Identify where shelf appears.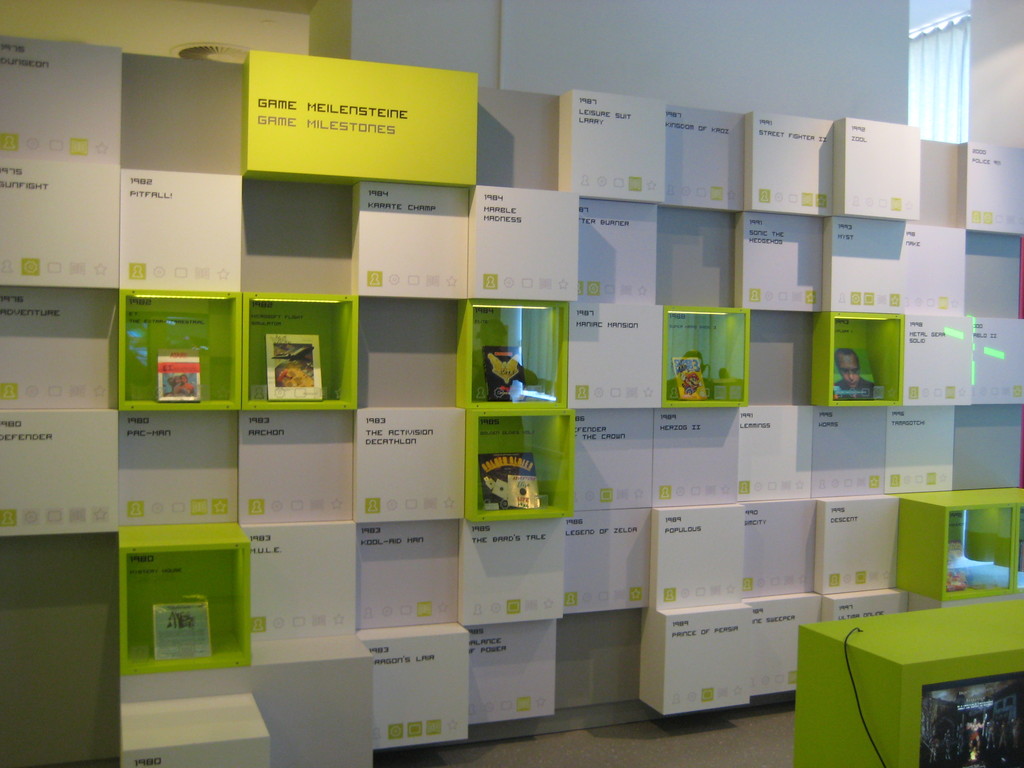
Appears at 820/225/964/312.
